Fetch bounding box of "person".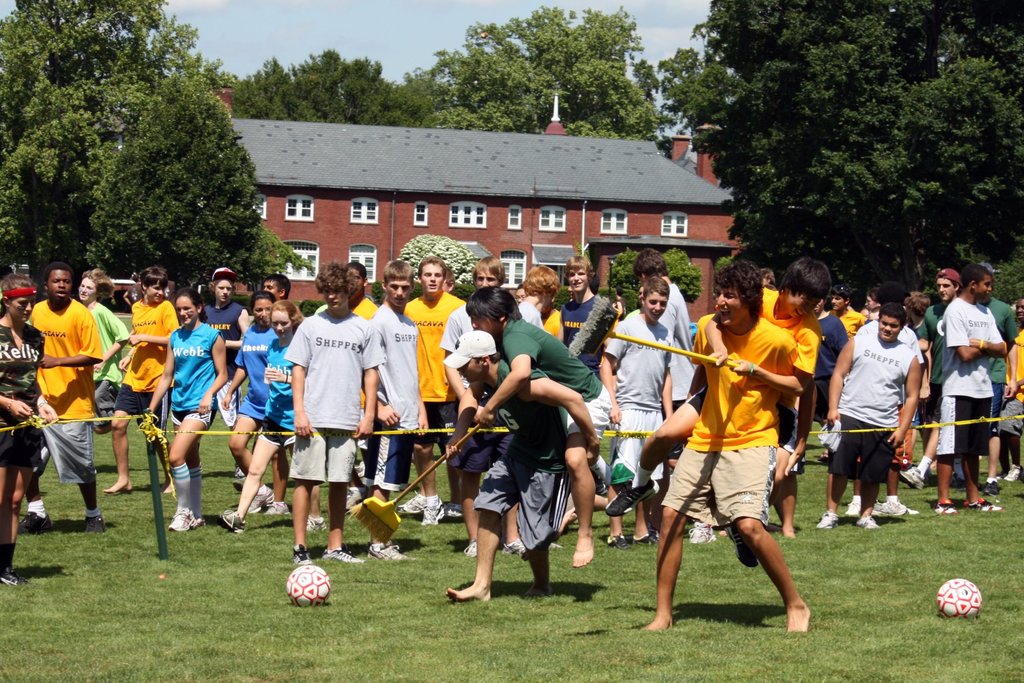
Bbox: crop(37, 262, 106, 532).
